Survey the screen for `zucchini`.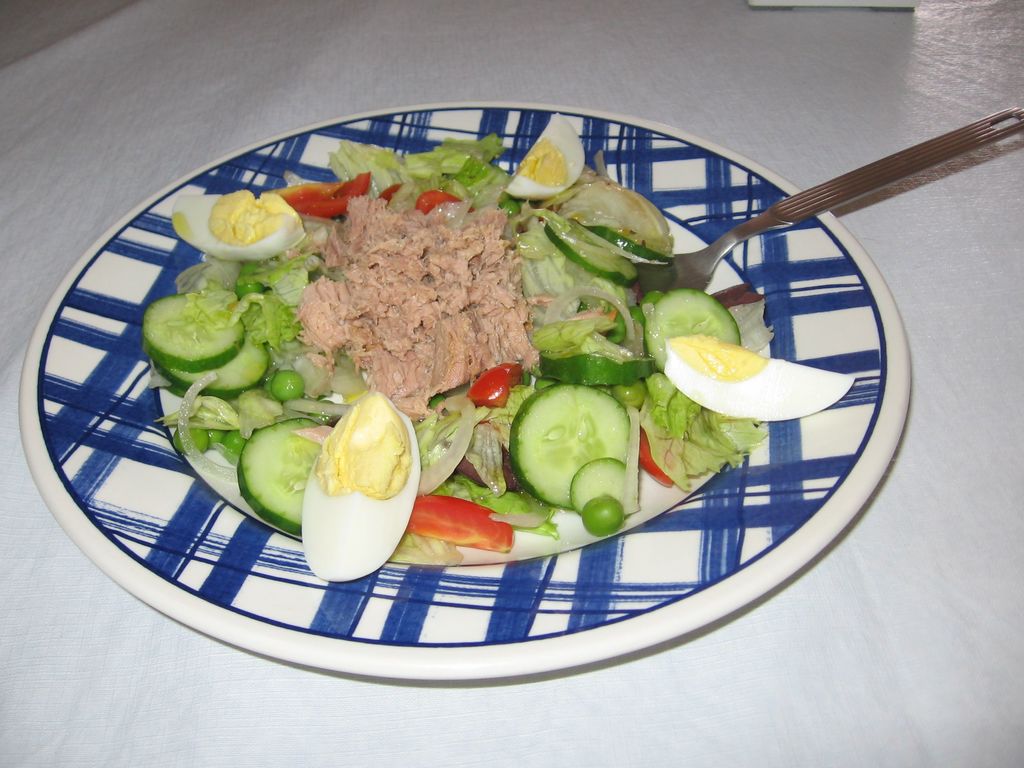
Survey found: <box>645,281,741,380</box>.
